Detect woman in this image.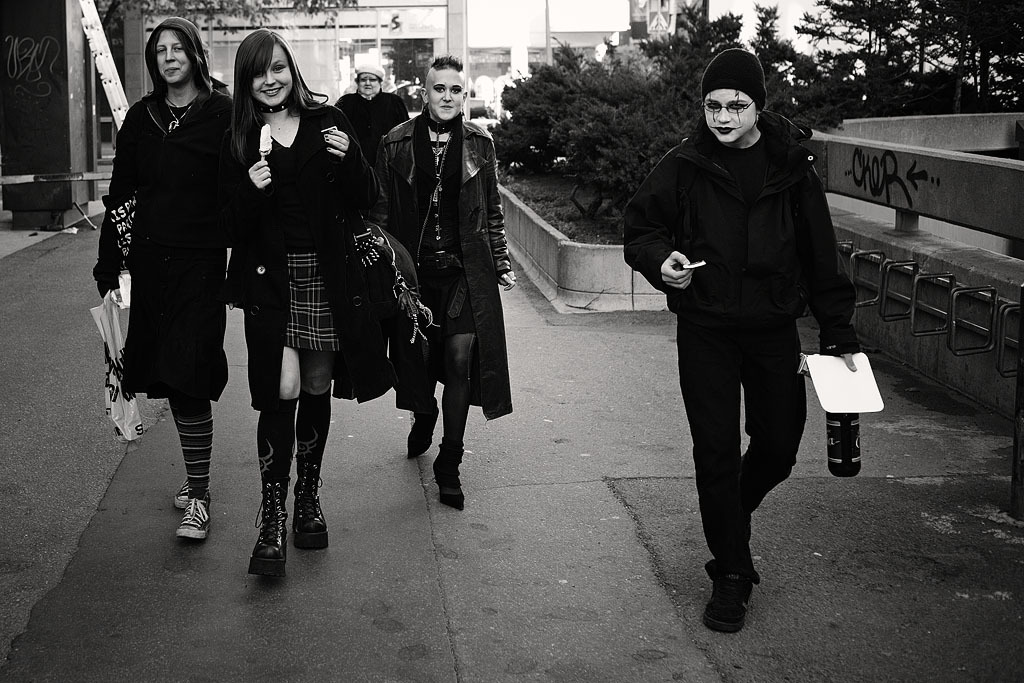
Detection: bbox(333, 62, 408, 133).
